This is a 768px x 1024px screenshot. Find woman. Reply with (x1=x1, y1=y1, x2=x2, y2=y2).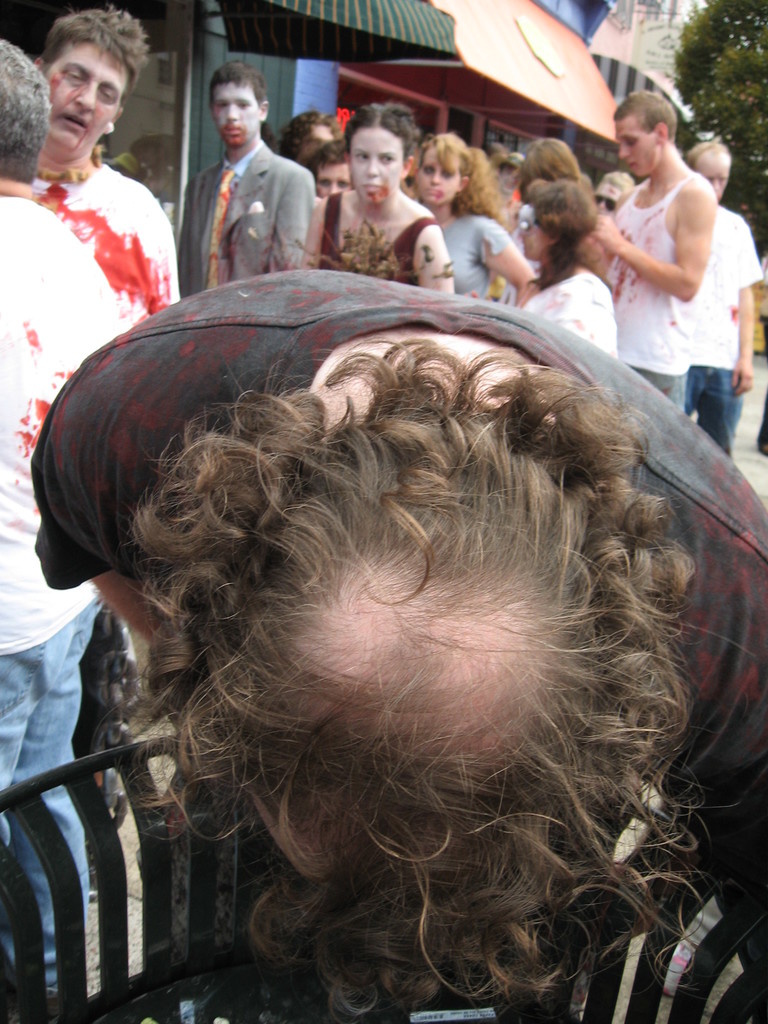
(x1=408, y1=124, x2=547, y2=304).
